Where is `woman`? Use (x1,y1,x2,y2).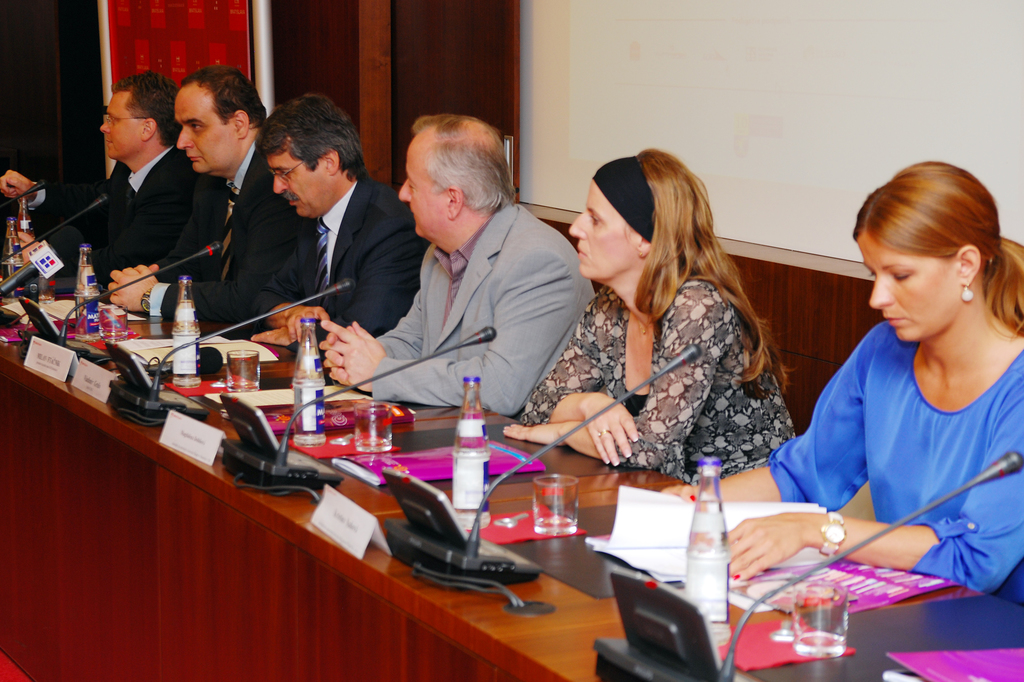
(487,155,812,478).
